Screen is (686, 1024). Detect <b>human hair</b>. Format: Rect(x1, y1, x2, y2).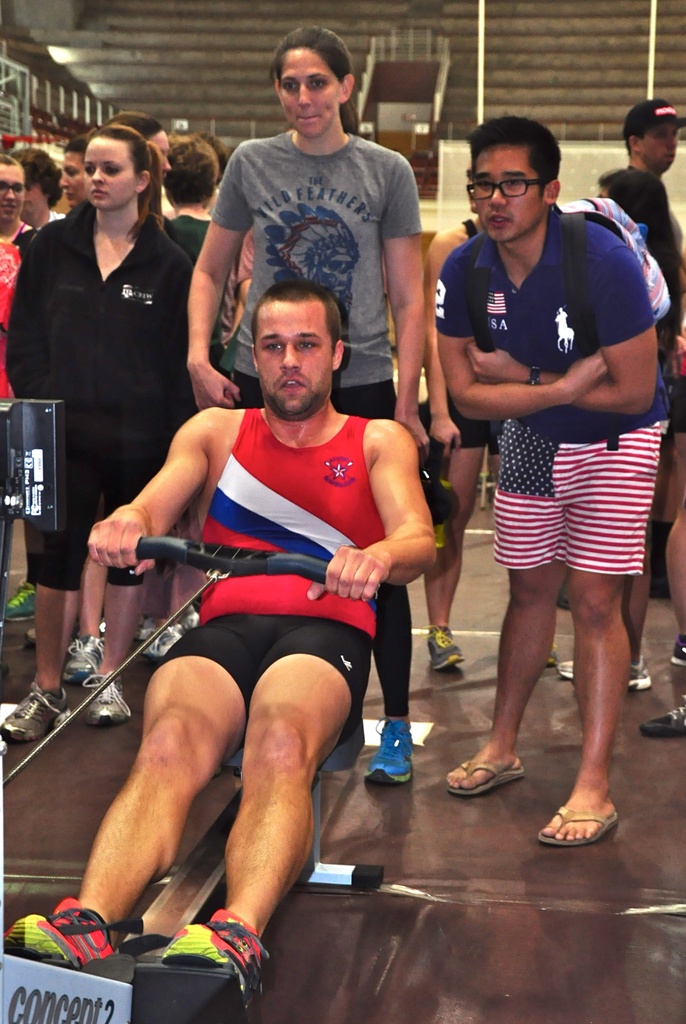
Rect(475, 117, 573, 203).
